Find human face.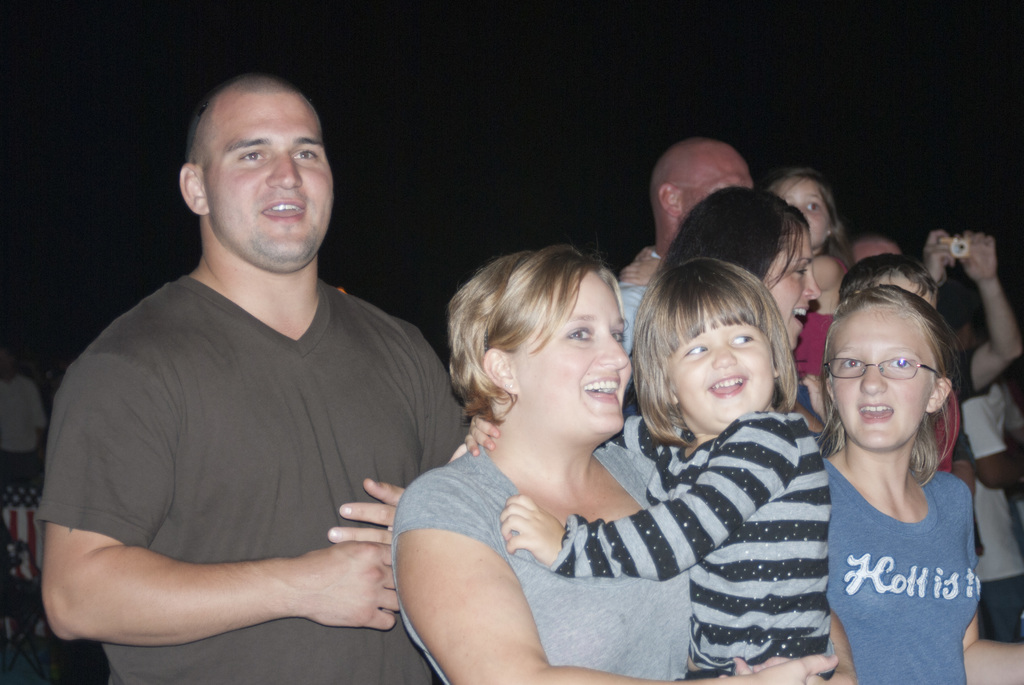
(left=876, top=275, right=934, bottom=315).
